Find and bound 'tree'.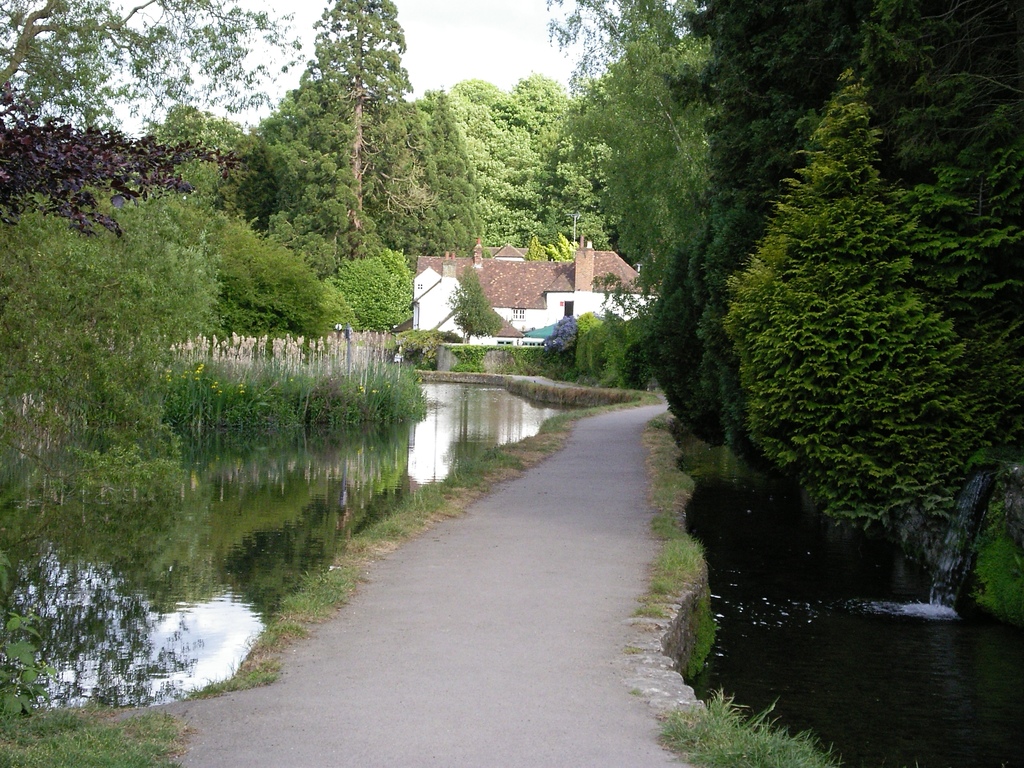
Bound: Rect(534, 0, 729, 291).
